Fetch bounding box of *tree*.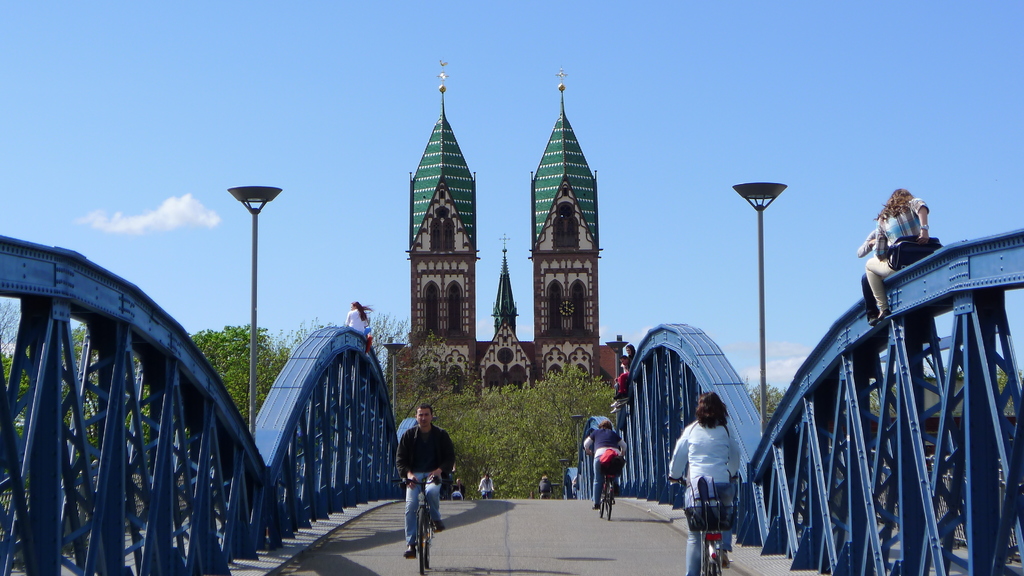
Bbox: box=[829, 358, 1023, 556].
